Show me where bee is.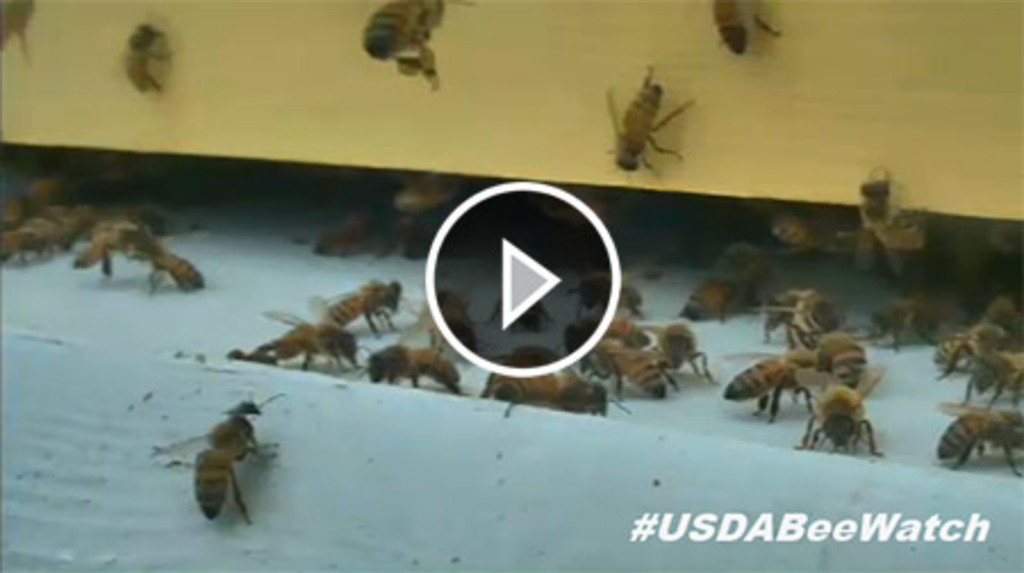
bee is at detection(259, 296, 371, 387).
